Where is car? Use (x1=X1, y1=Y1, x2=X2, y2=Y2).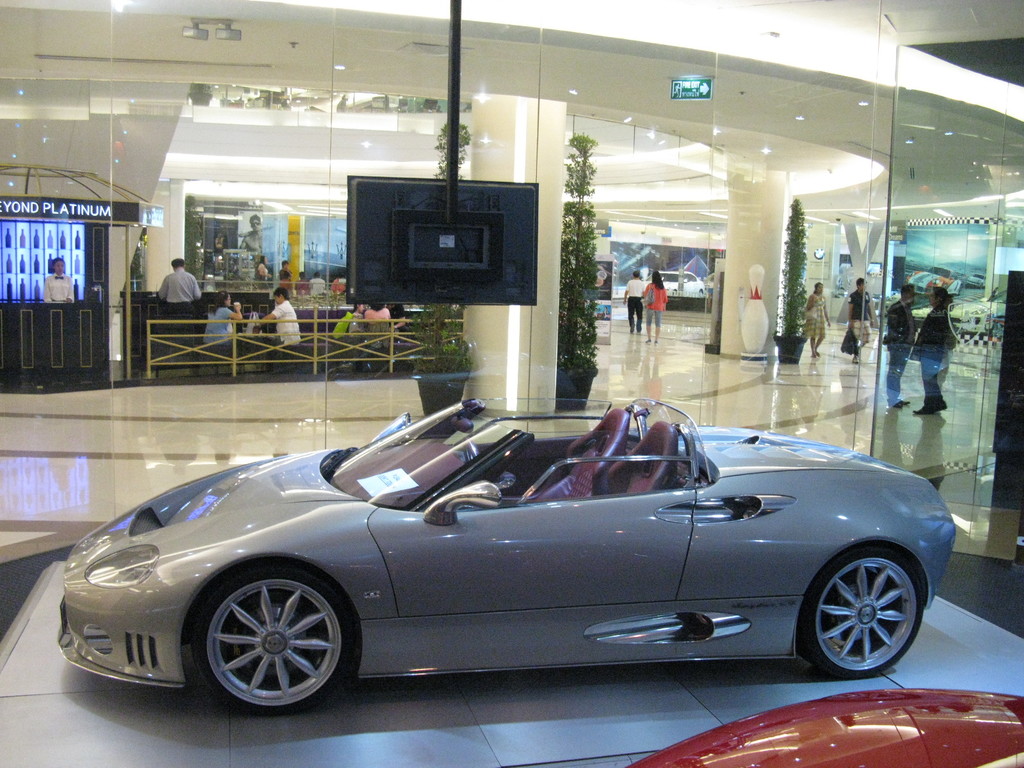
(x1=623, y1=672, x2=1023, y2=767).
